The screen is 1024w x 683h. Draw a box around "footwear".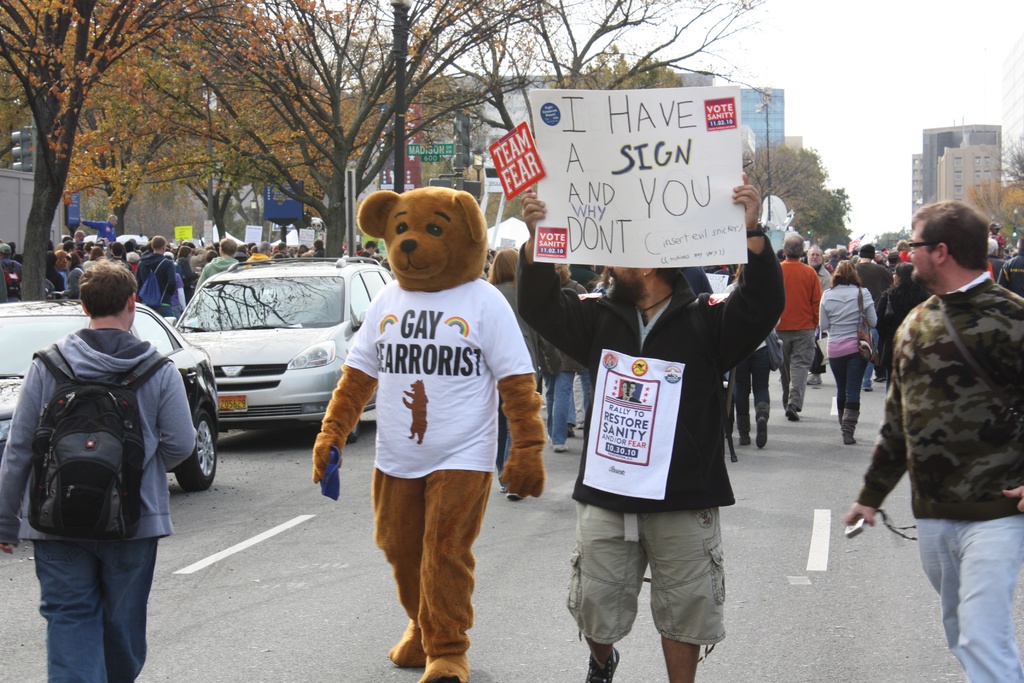
{"x1": 756, "y1": 415, "x2": 772, "y2": 449}.
